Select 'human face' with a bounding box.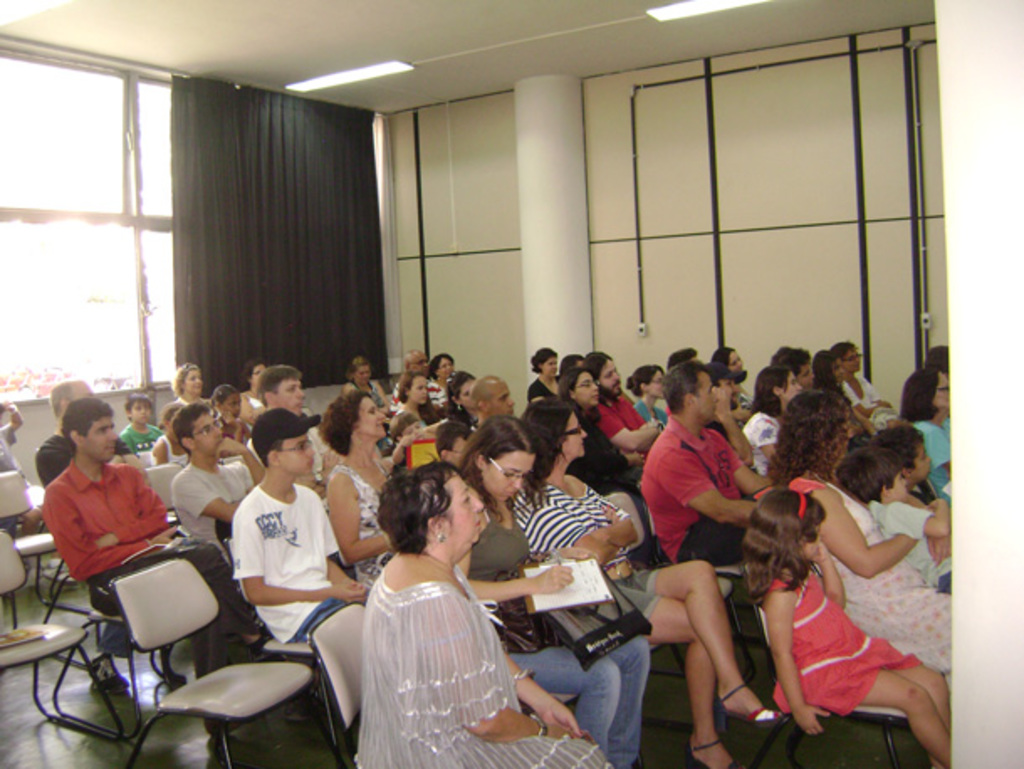
(left=356, top=363, right=376, bottom=386).
